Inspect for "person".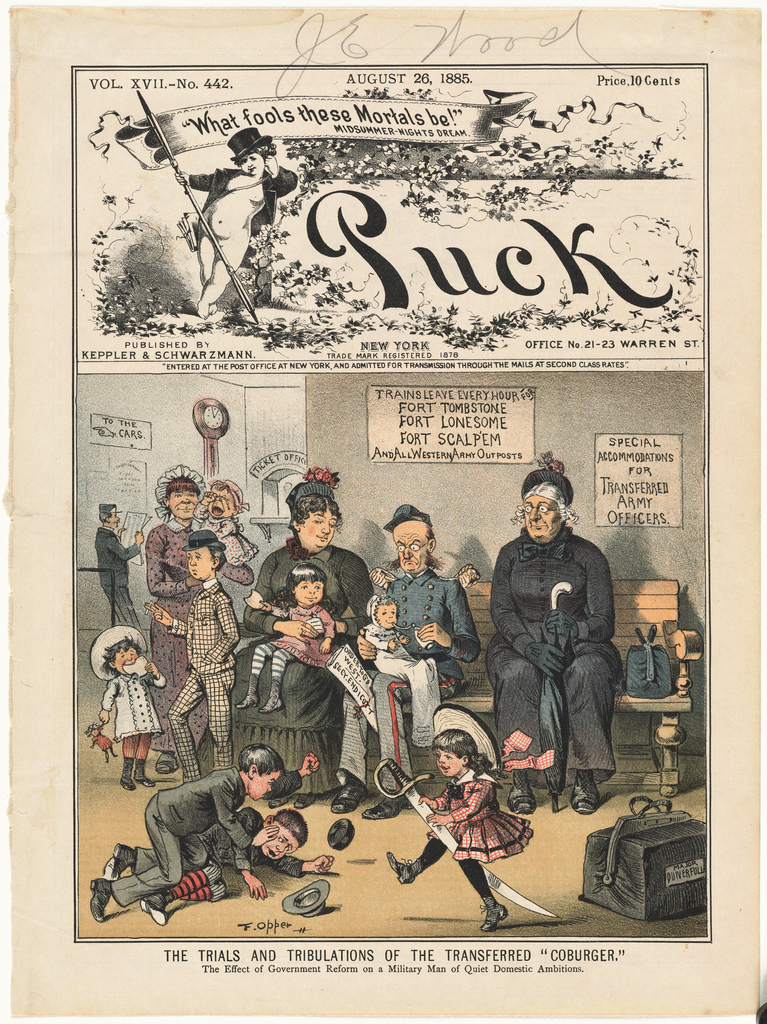
Inspection: rect(146, 462, 257, 777).
